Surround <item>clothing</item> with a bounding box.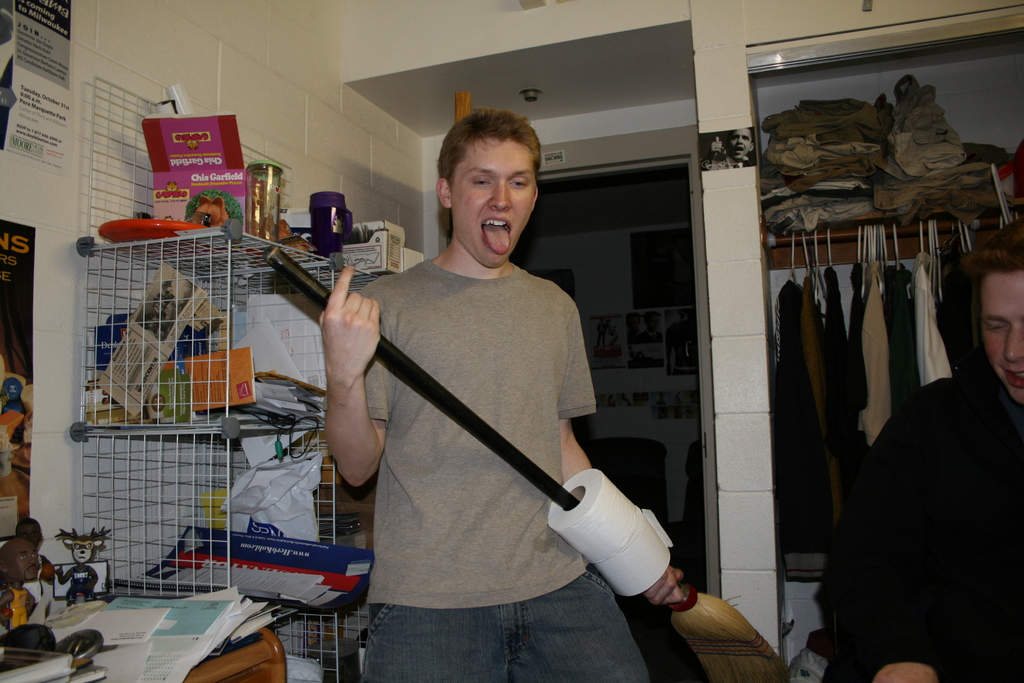
[813, 347, 1023, 682].
